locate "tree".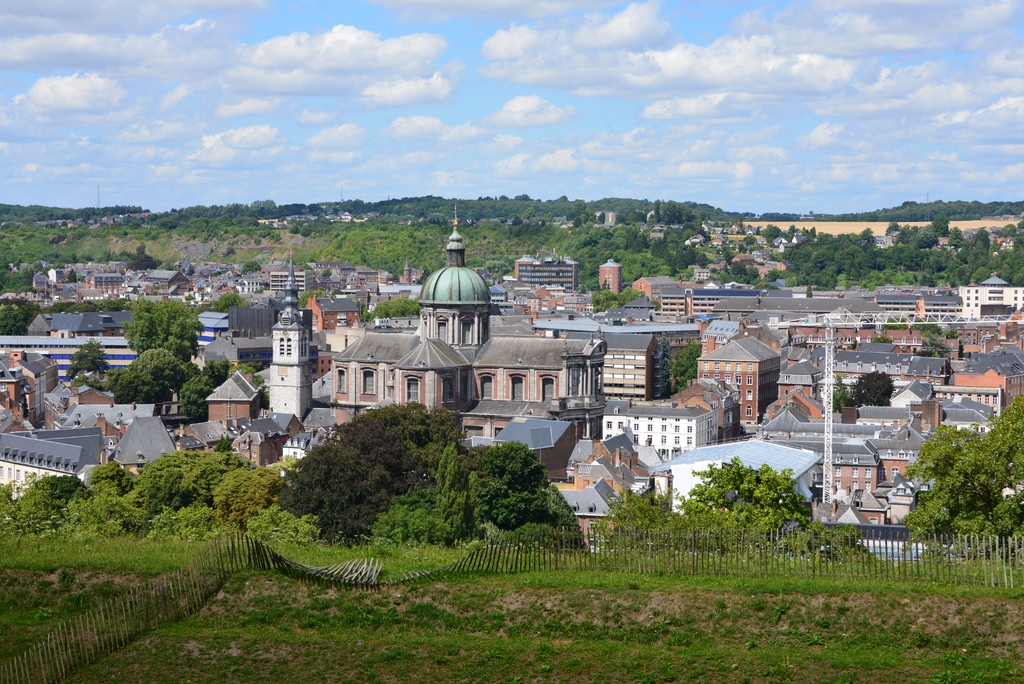
Bounding box: box(360, 300, 420, 325).
